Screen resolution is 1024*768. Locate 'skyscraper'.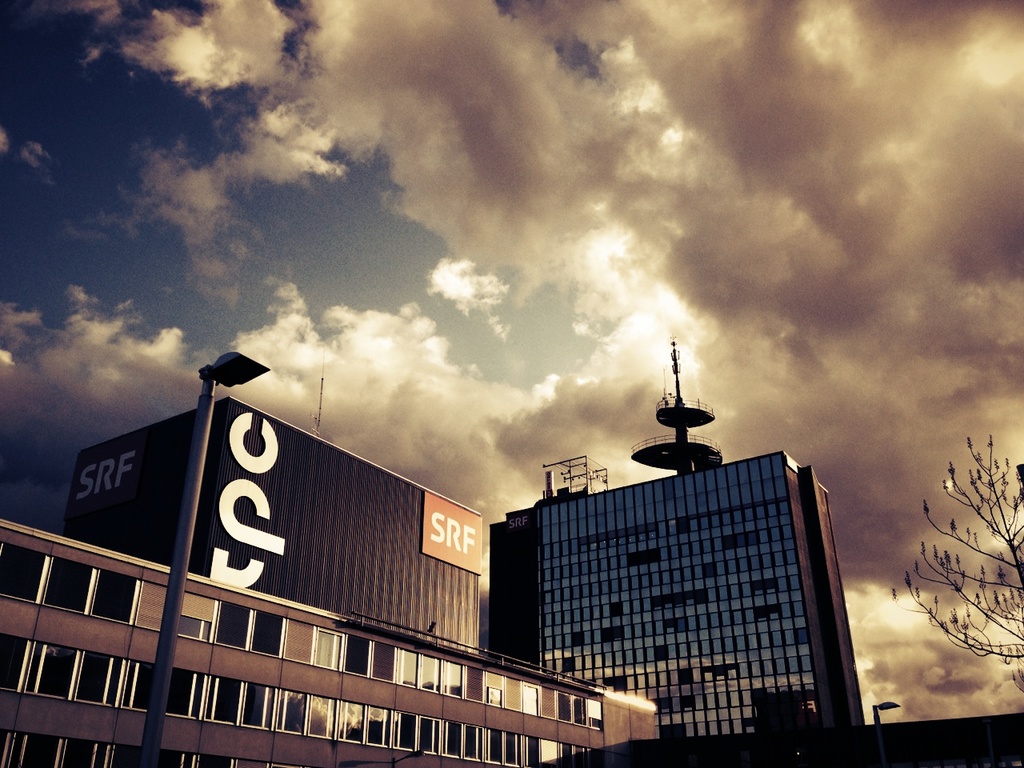
[486, 336, 869, 742].
